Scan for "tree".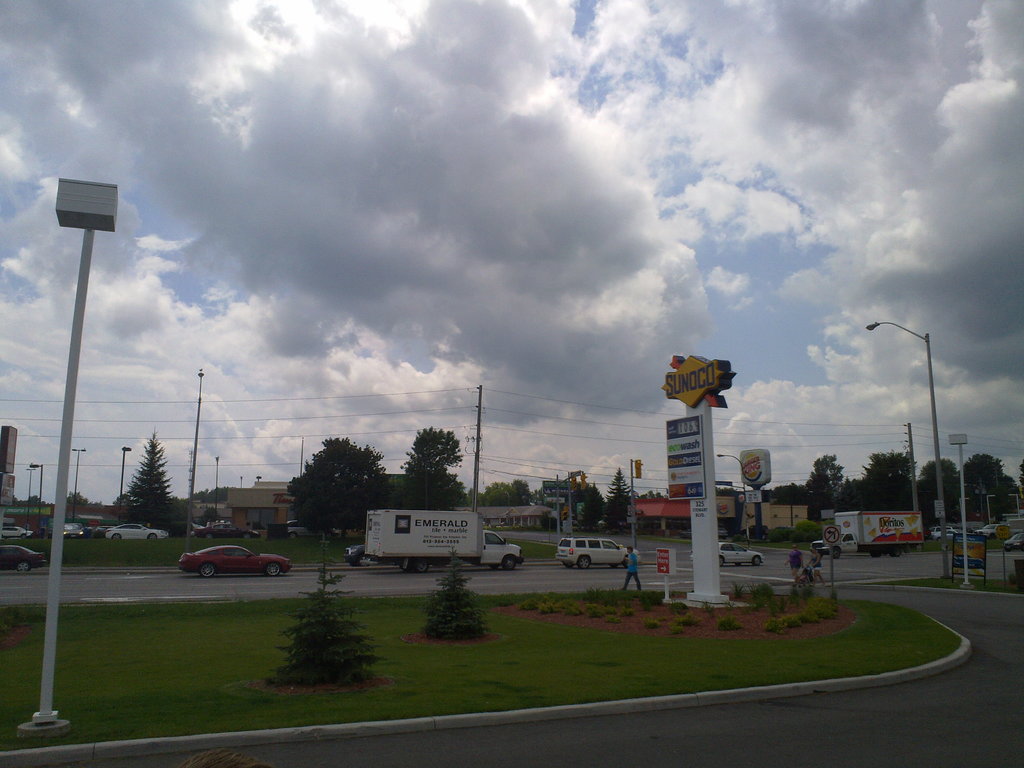
Scan result: {"x1": 280, "y1": 431, "x2": 369, "y2": 547}.
